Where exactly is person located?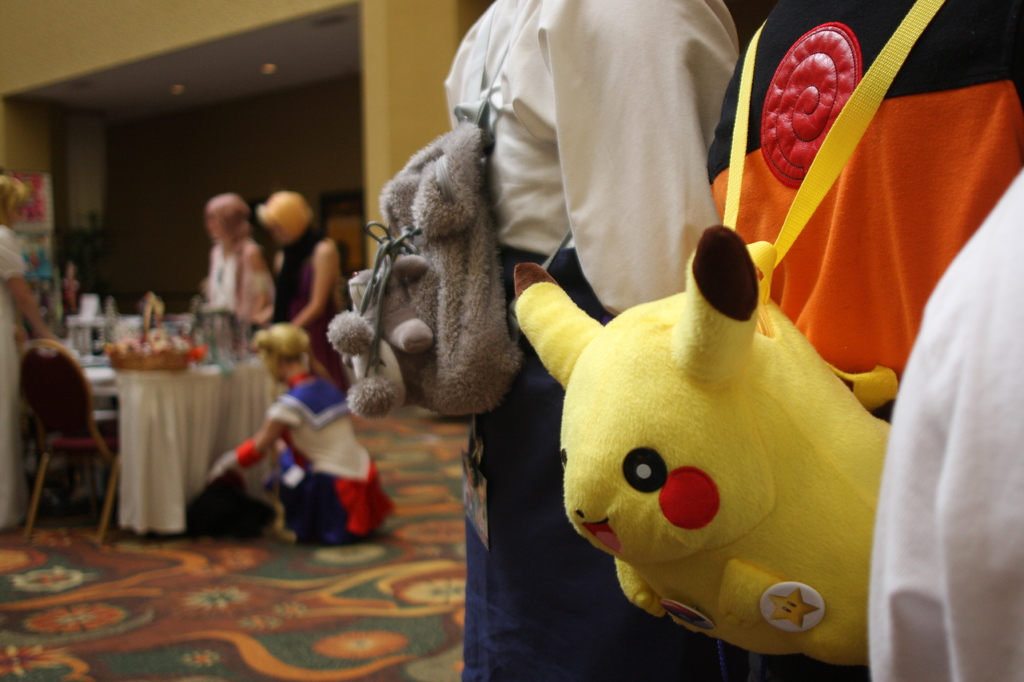
Its bounding box is (257,184,360,393).
